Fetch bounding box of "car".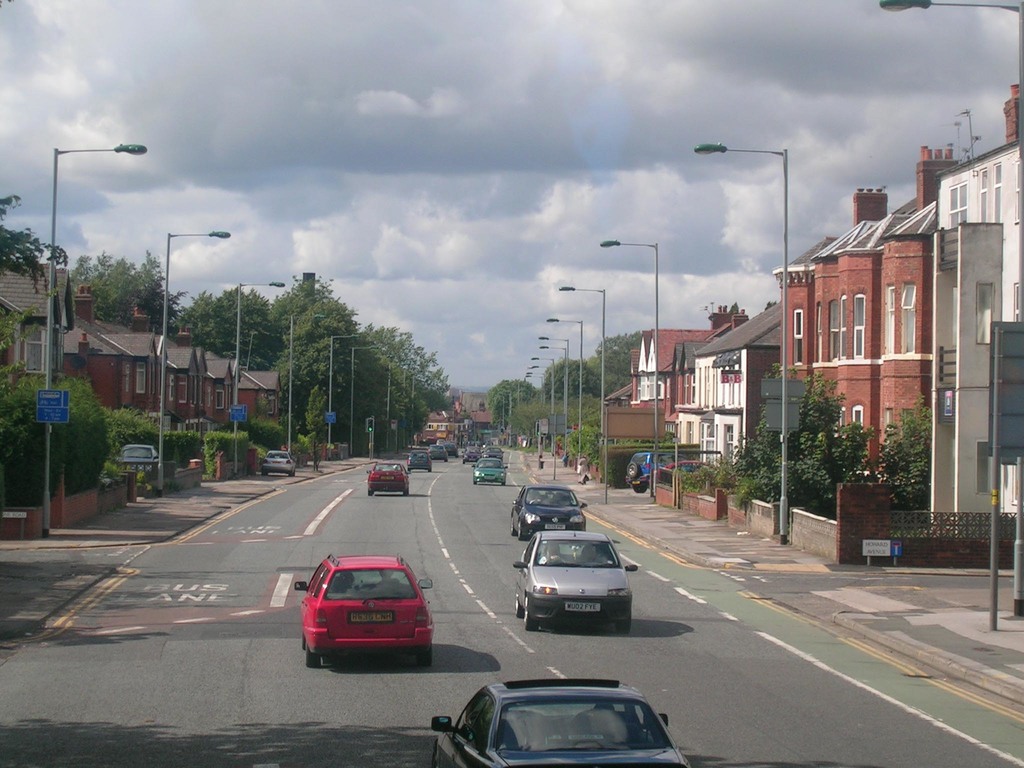
Bbox: (x1=259, y1=450, x2=297, y2=481).
